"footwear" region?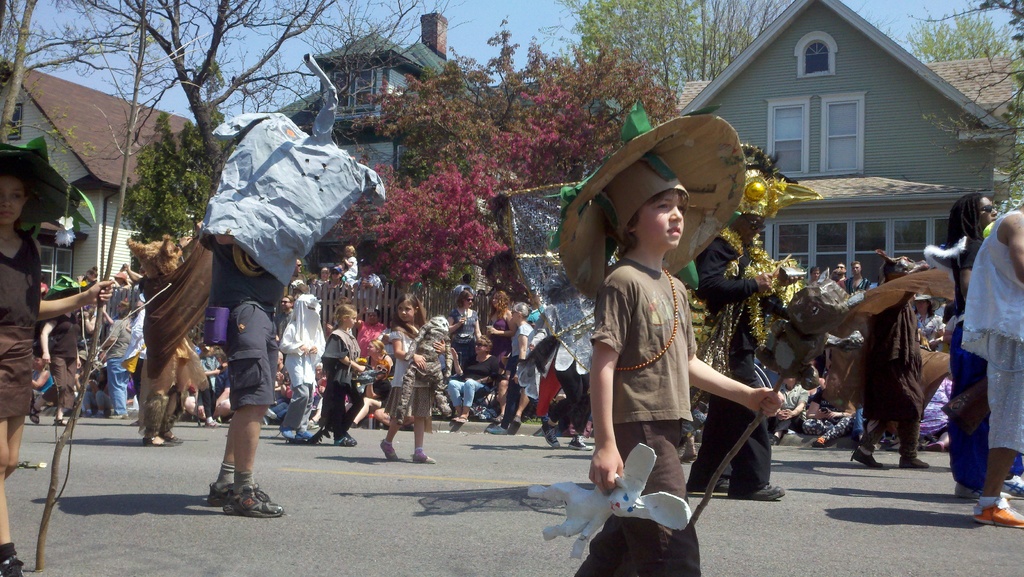
BBox(402, 423, 415, 433)
